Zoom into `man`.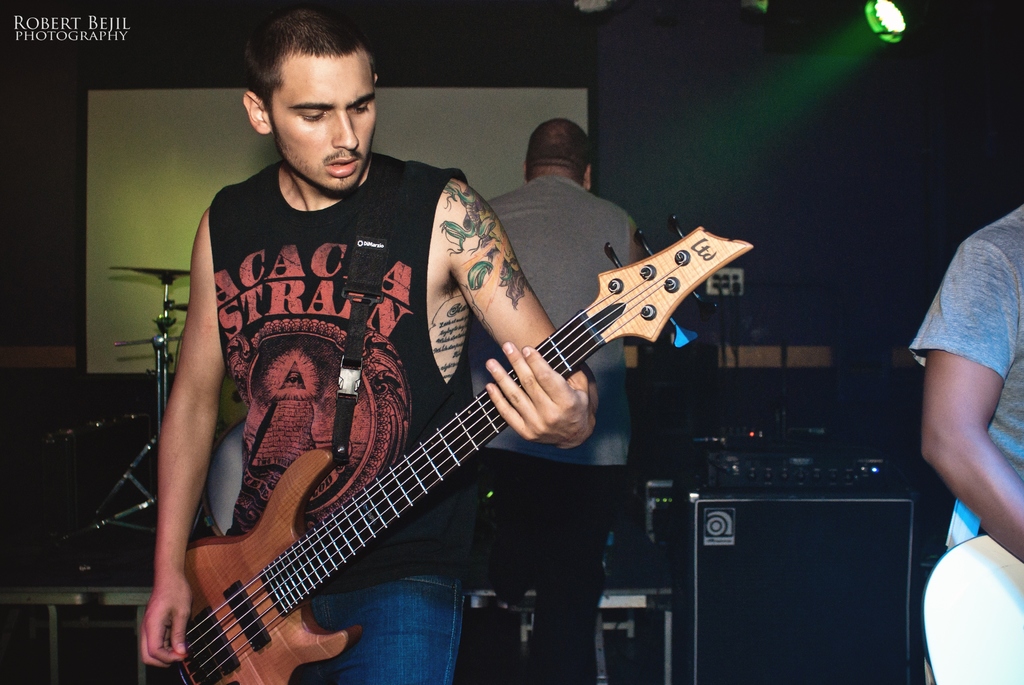
Zoom target: [160,35,539,644].
